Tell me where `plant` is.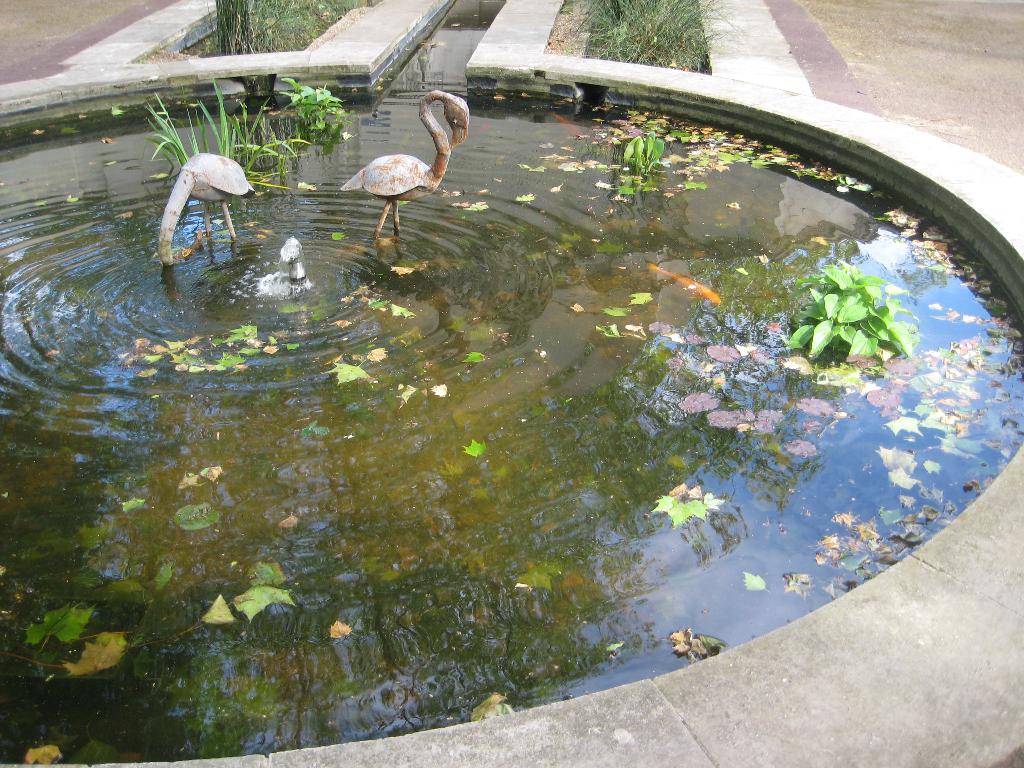
`plant` is at x1=791 y1=260 x2=914 y2=360.
